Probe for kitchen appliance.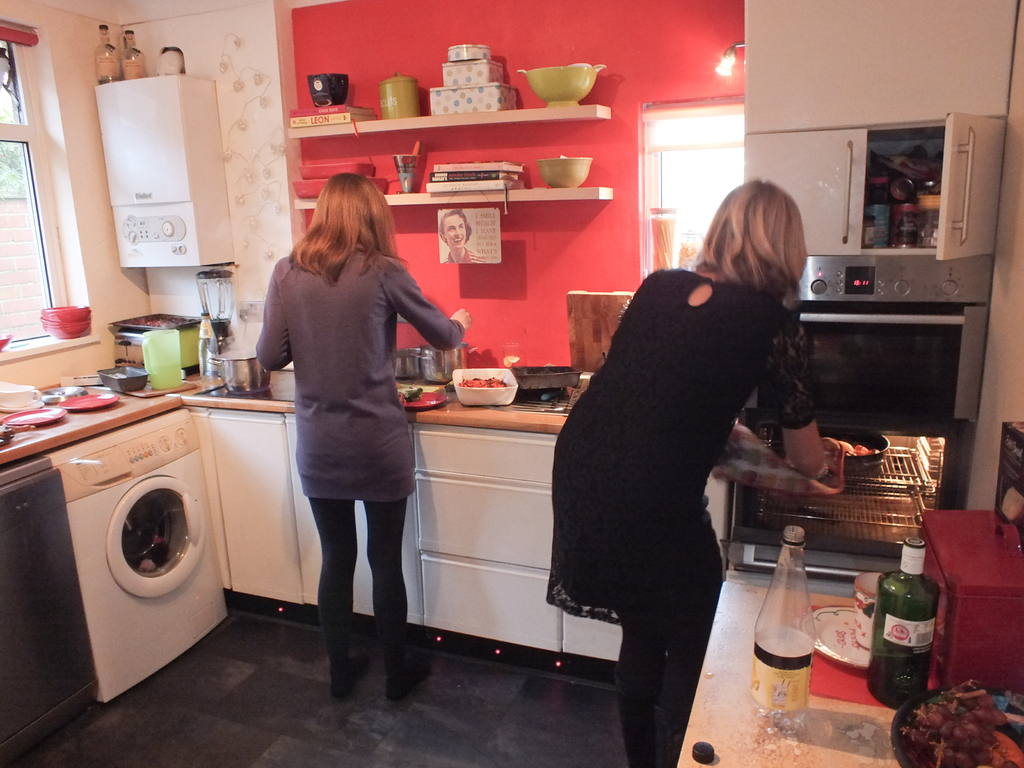
Probe result: crop(861, 532, 943, 708).
